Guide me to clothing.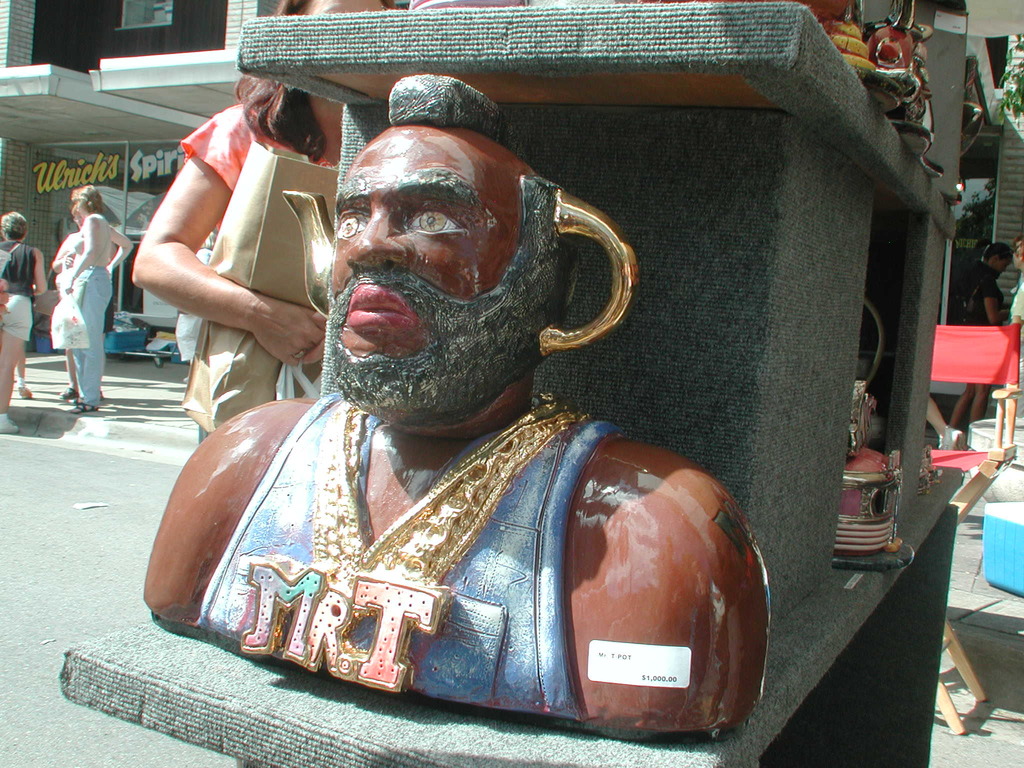
Guidance: Rect(172, 102, 344, 201).
